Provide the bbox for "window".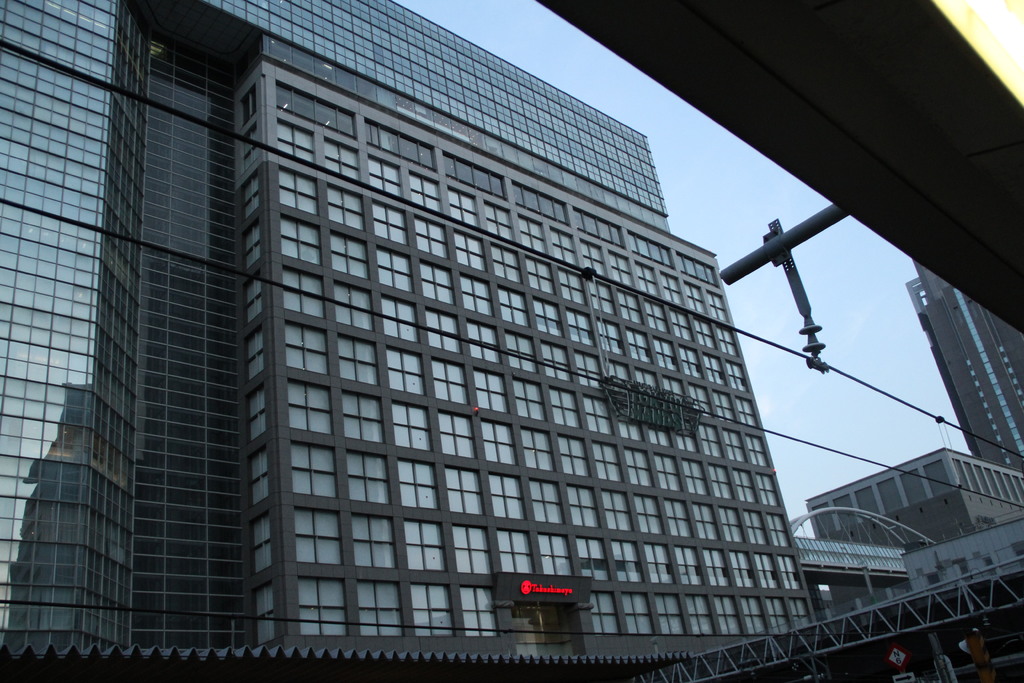
detection(734, 390, 759, 419).
